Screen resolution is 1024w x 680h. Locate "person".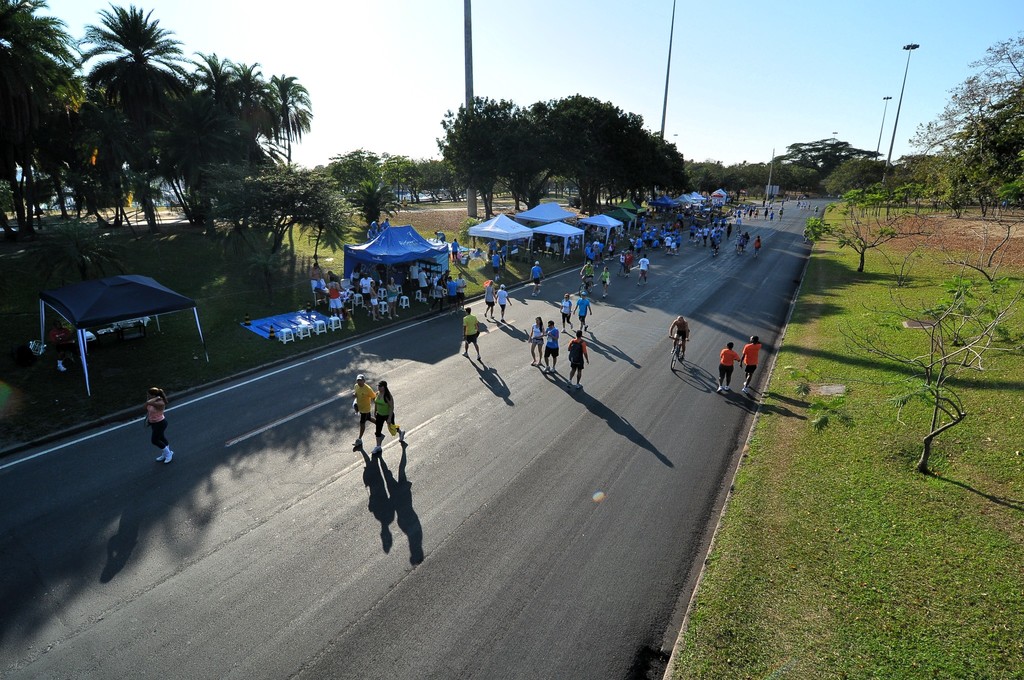
<region>543, 321, 557, 373</region>.
